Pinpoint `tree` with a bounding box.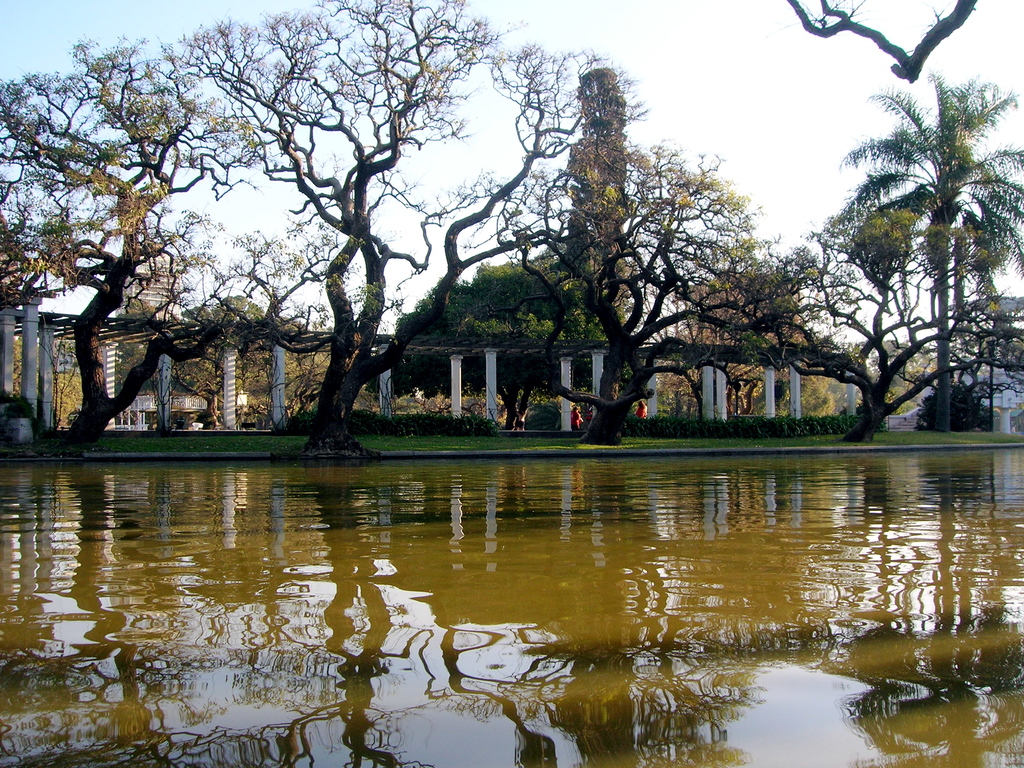
(383,257,614,352).
